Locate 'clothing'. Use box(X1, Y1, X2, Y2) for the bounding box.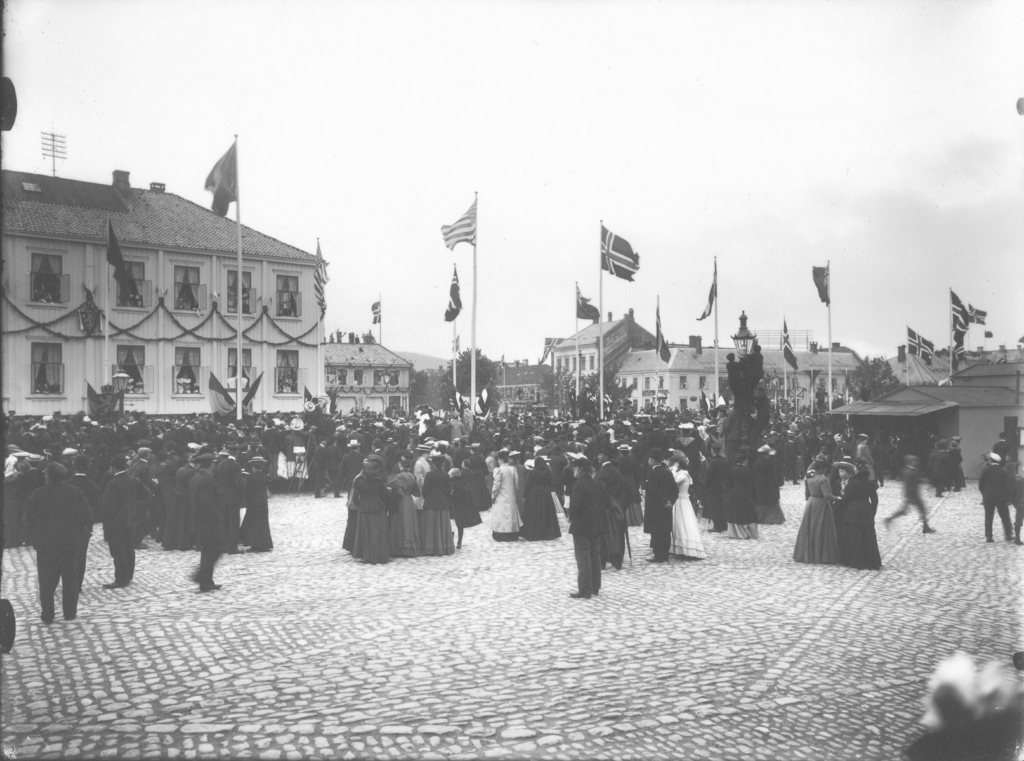
box(981, 461, 1012, 538).
